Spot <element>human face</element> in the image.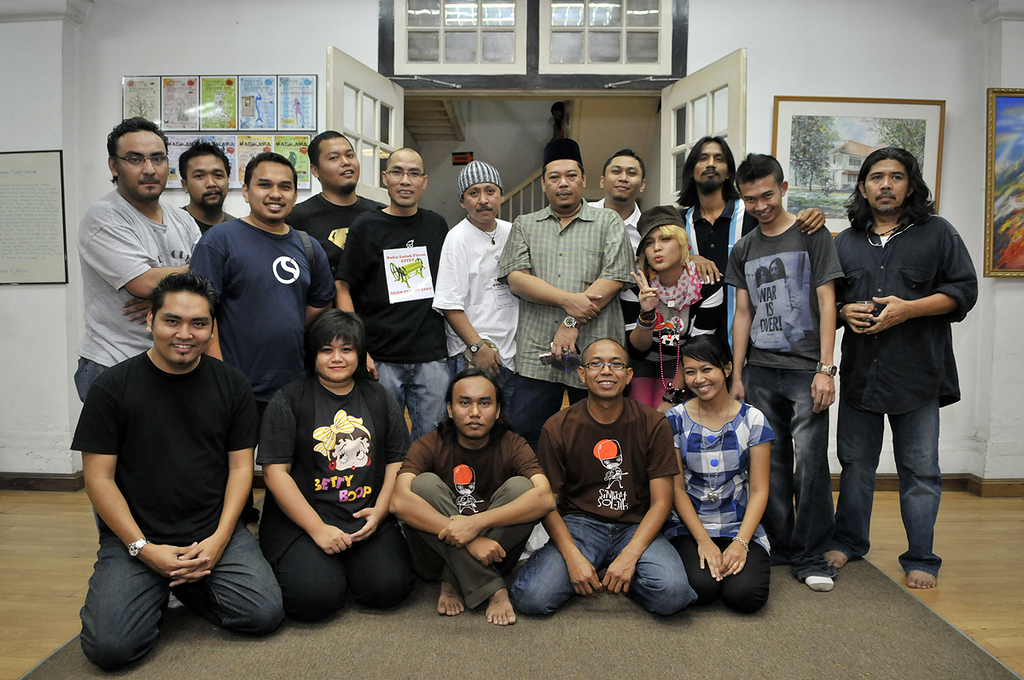
<element>human face</element> found at [x1=319, y1=336, x2=356, y2=382].
